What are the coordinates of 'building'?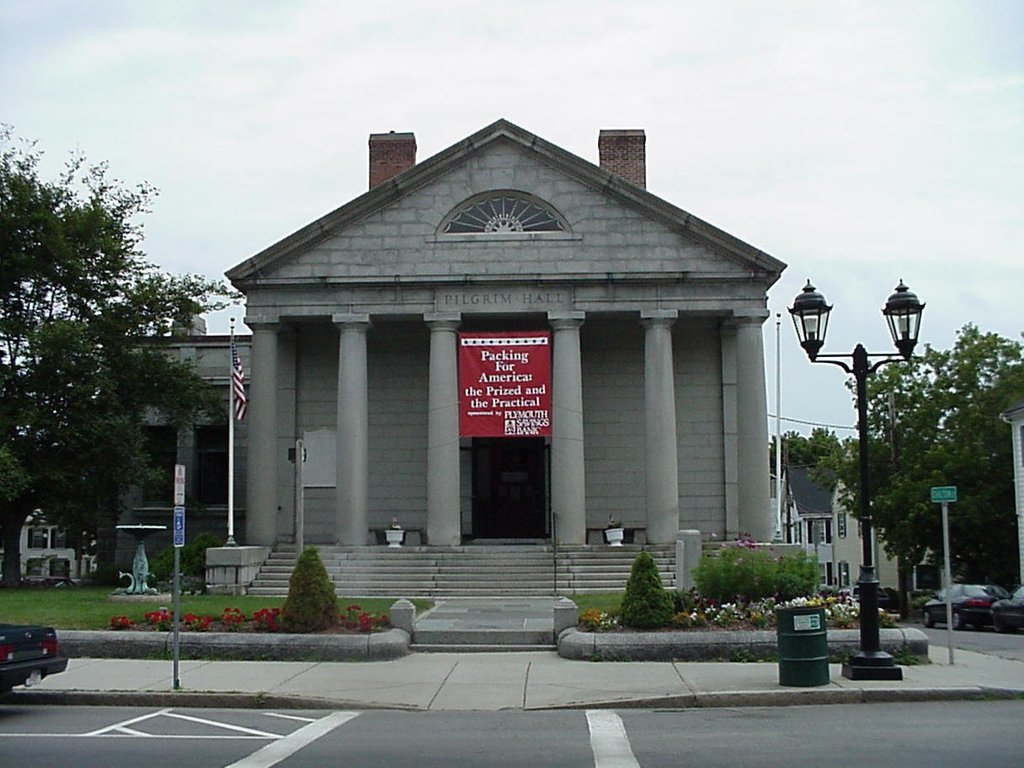
<region>74, 114, 819, 589</region>.
